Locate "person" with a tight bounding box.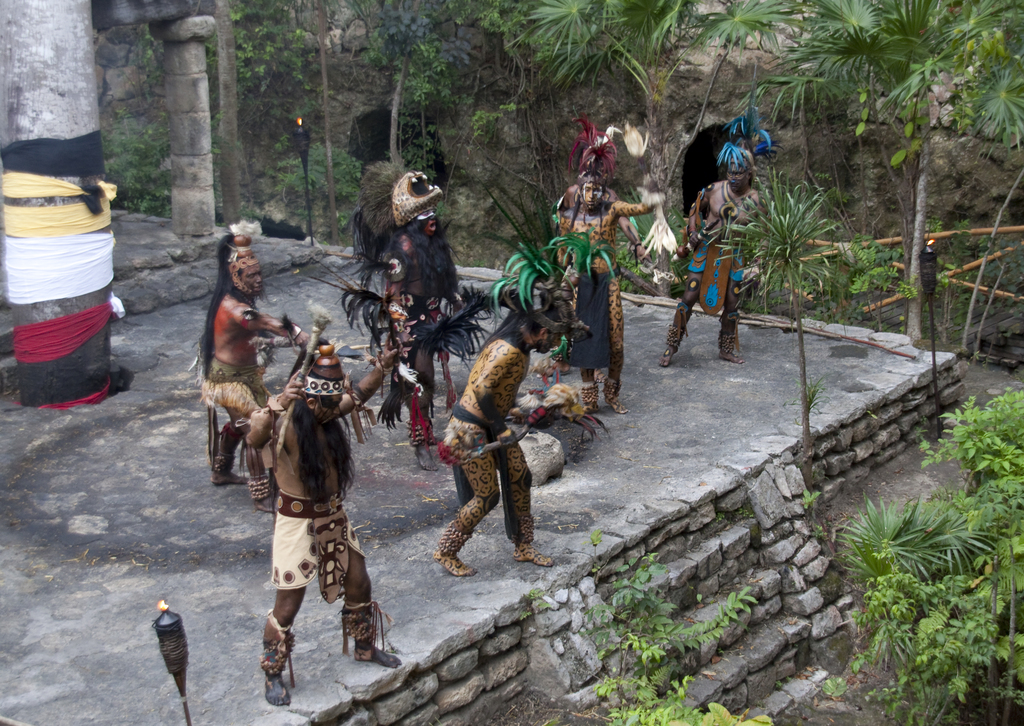
bbox=[374, 194, 468, 459].
